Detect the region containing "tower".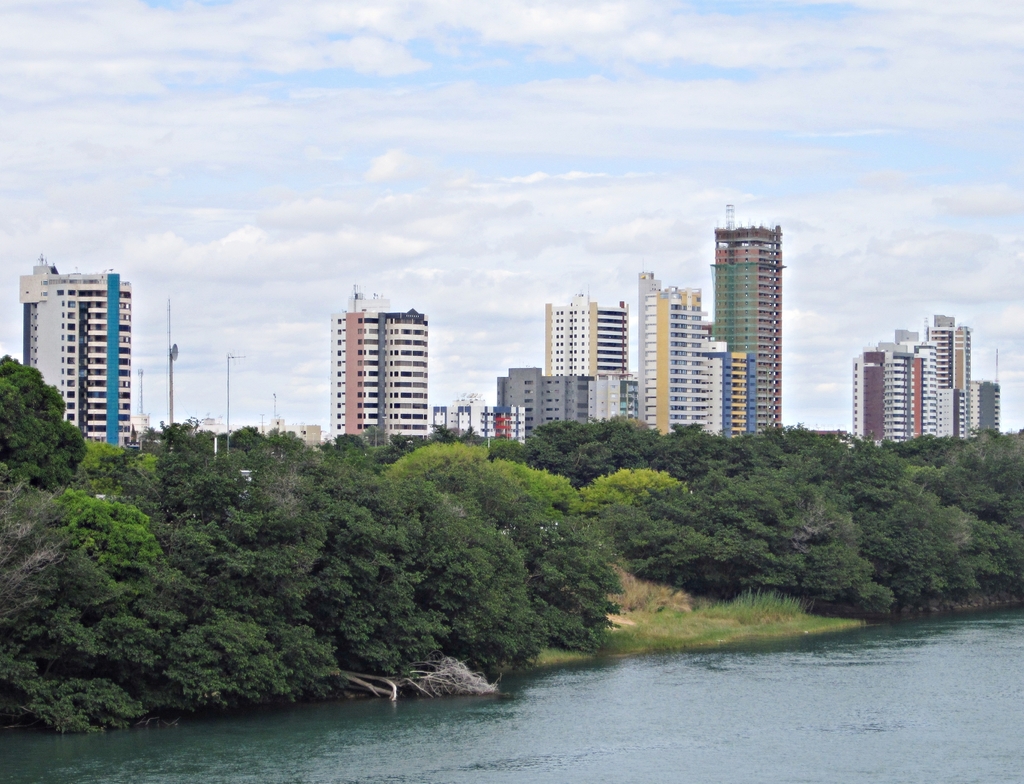
locate(308, 284, 447, 452).
